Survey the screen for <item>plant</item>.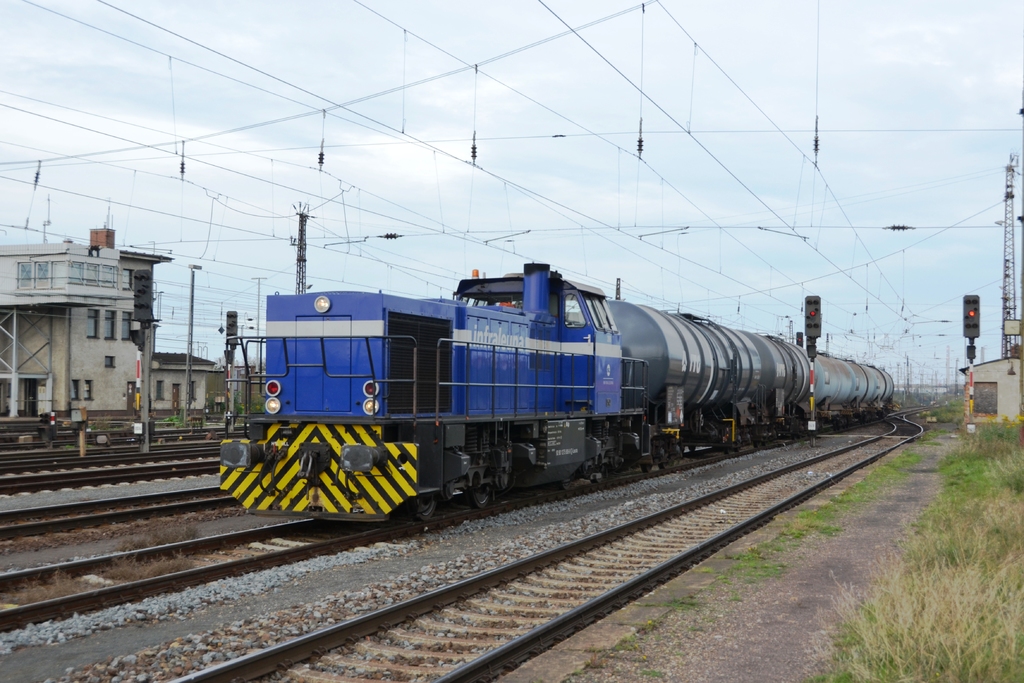
Survey found: bbox=(586, 654, 615, 673).
